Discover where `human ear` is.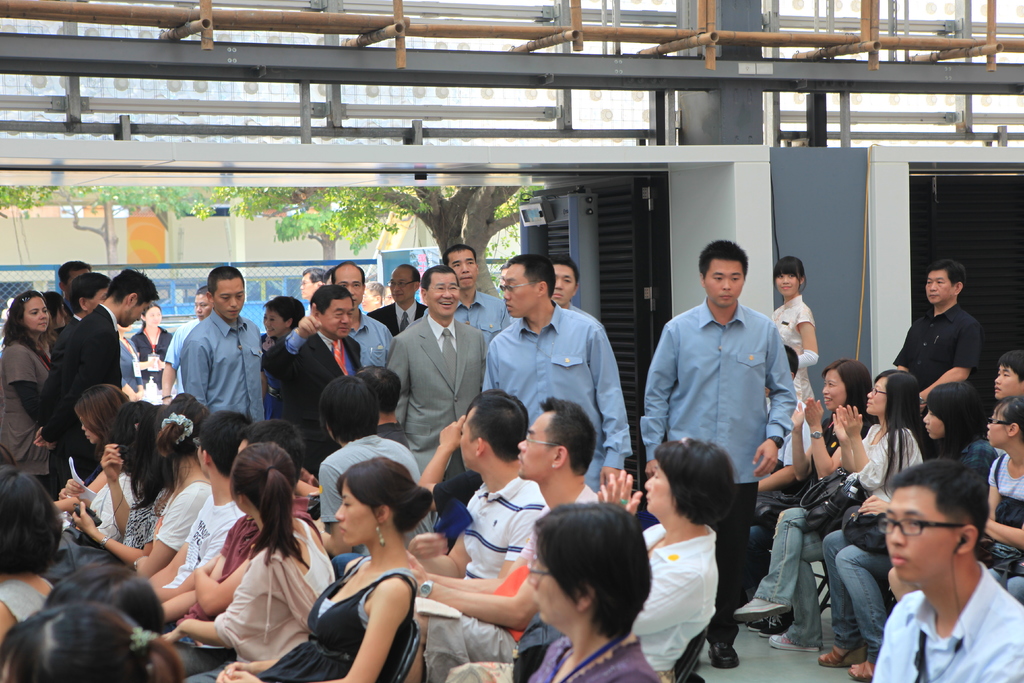
Discovered at crop(538, 283, 547, 295).
